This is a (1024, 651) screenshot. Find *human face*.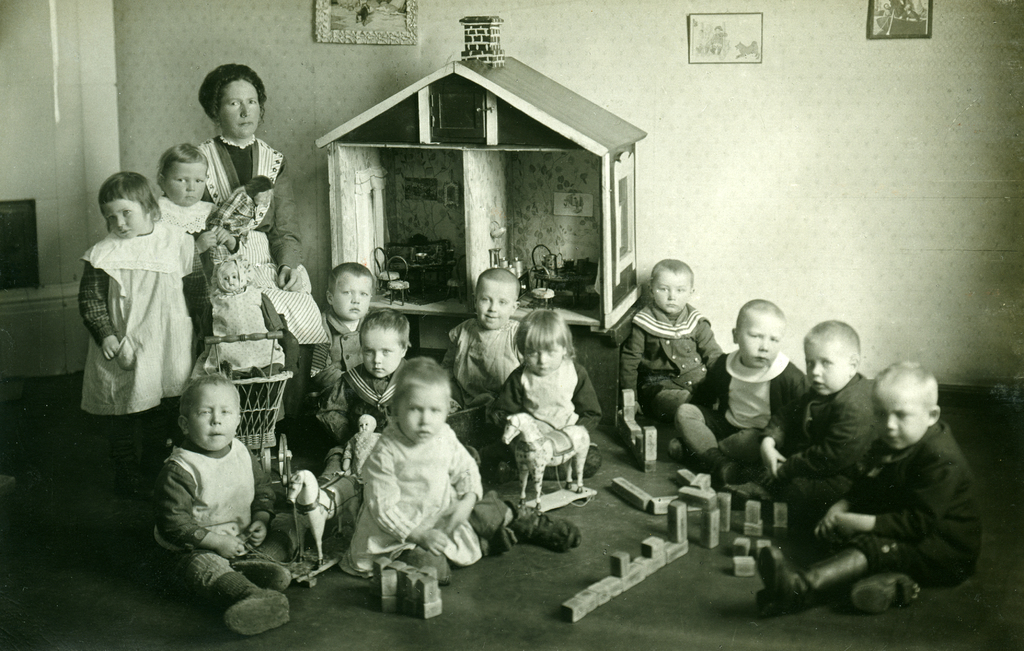
Bounding box: [330, 268, 369, 322].
